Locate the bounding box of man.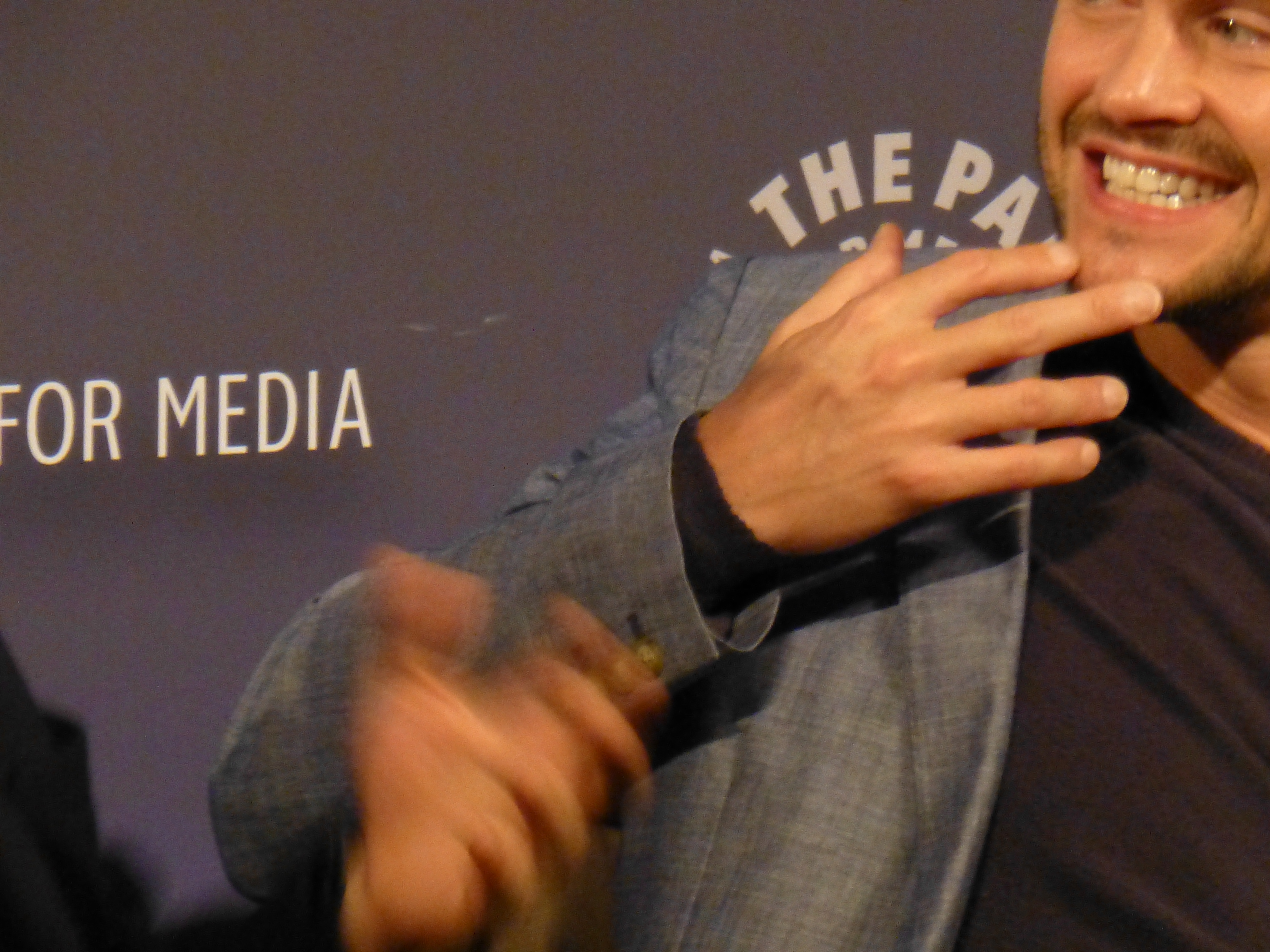
Bounding box: bbox(80, 29, 358, 275).
